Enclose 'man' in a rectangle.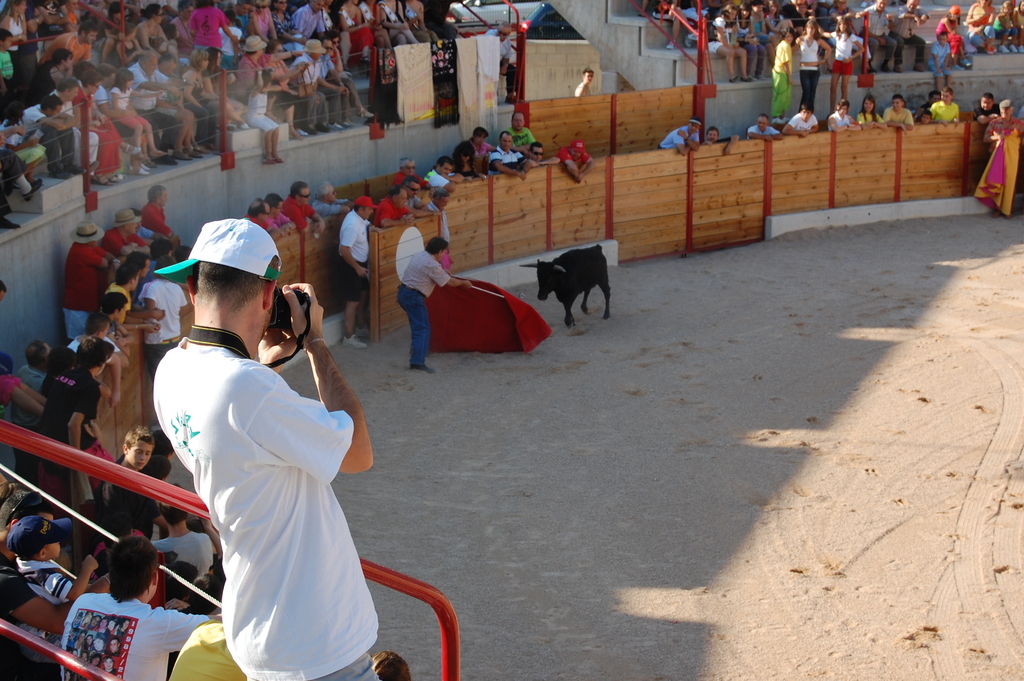
(x1=700, y1=129, x2=740, y2=156).
